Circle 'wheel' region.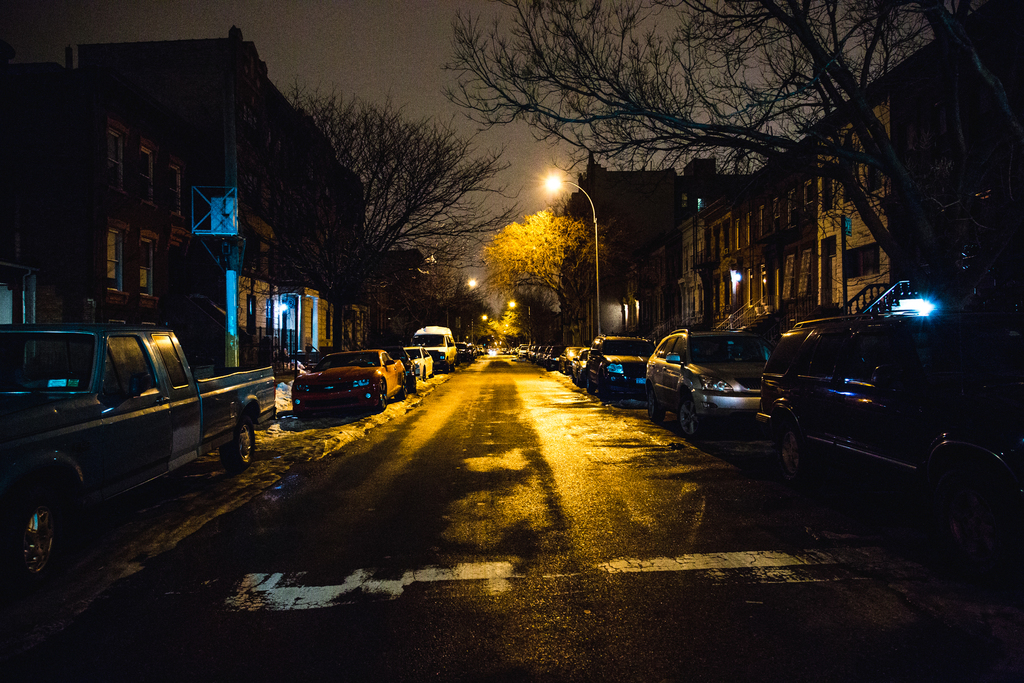
Region: x1=399 y1=379 x2=409 y2=403.
